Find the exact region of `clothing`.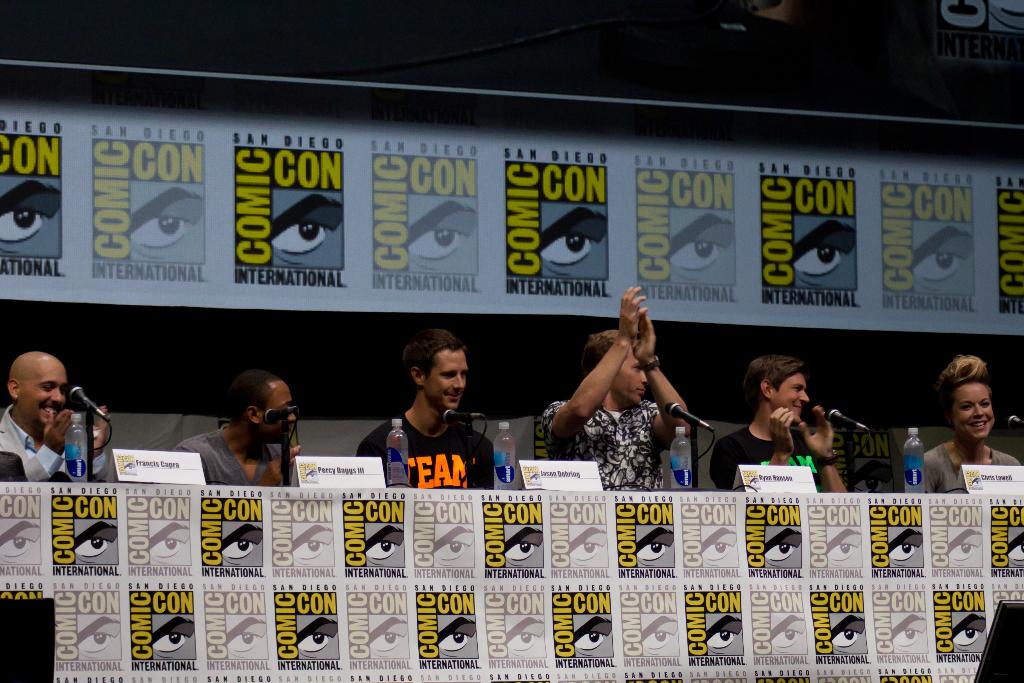
Exact region: 906 434 1023 499.
